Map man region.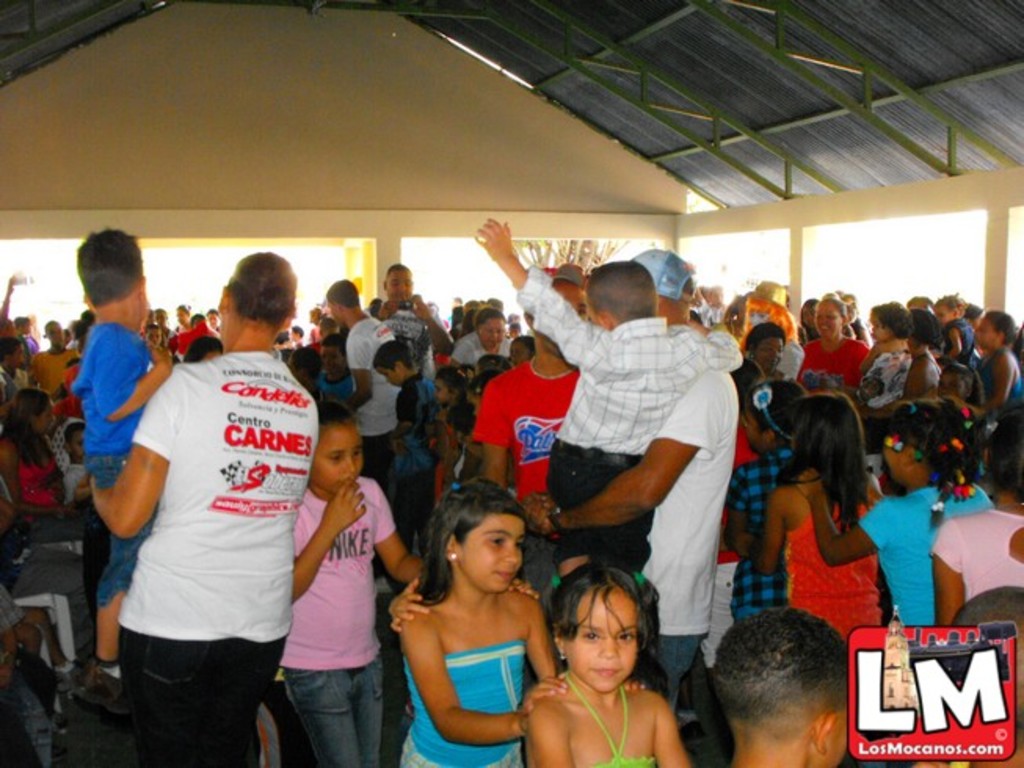
Mapped to (x1=379, y1=262, x2=452, y2=382).
